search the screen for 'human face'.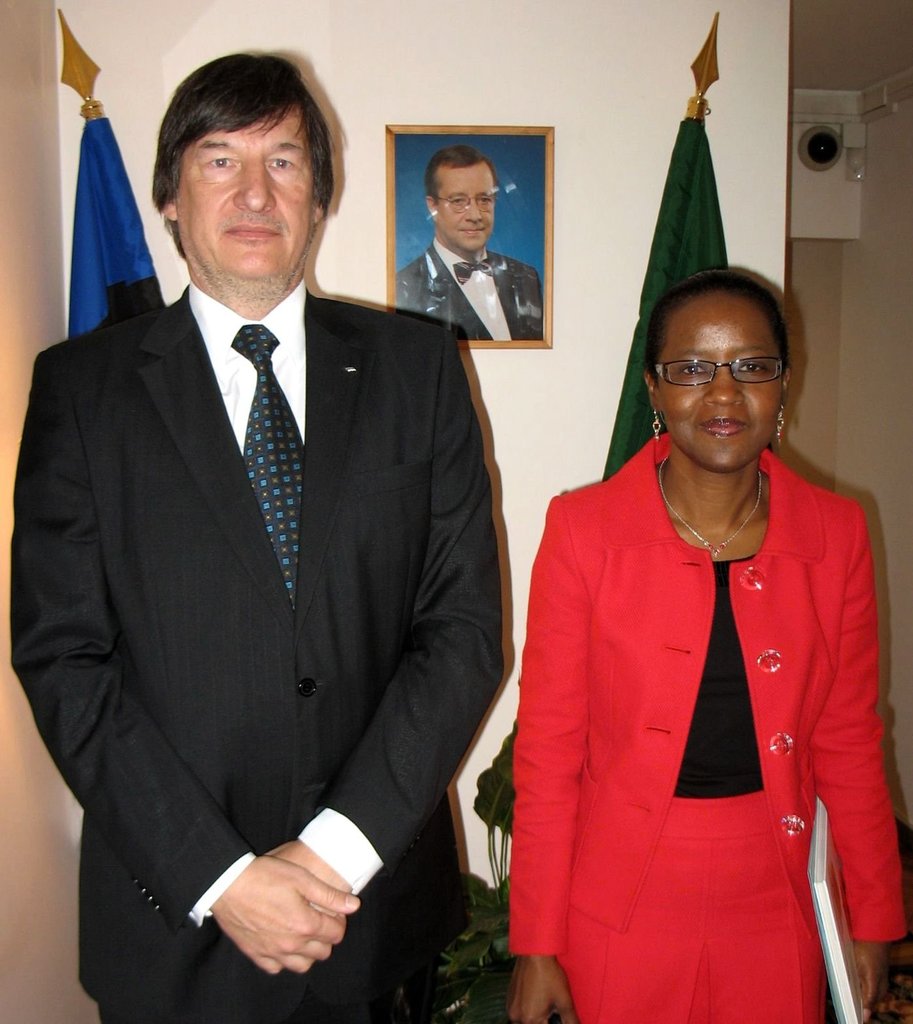
Found at [left=166, top=123, right=317, bottom=279].
